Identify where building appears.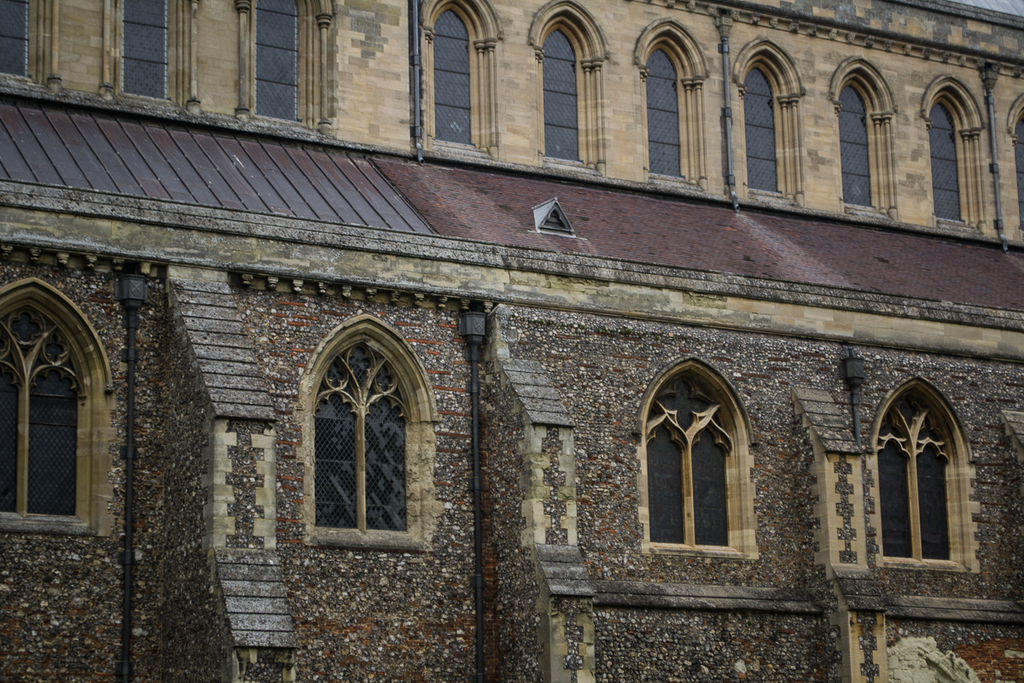
Appears at rect(2, 0, 1023, 682).
